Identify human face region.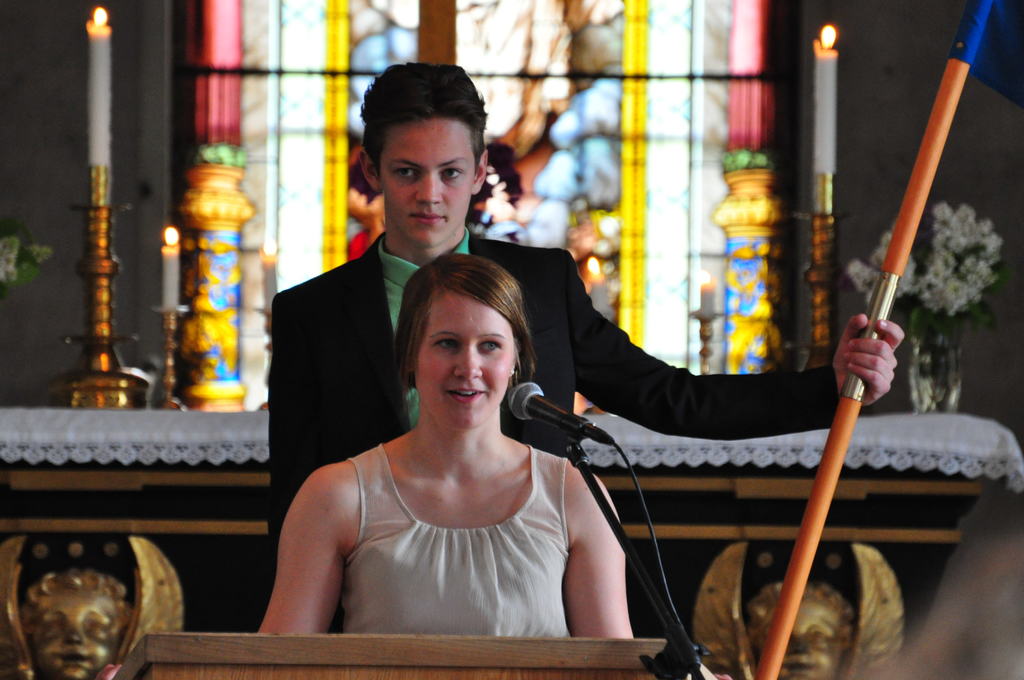
Region: crop(424, 293, 515, 426).
